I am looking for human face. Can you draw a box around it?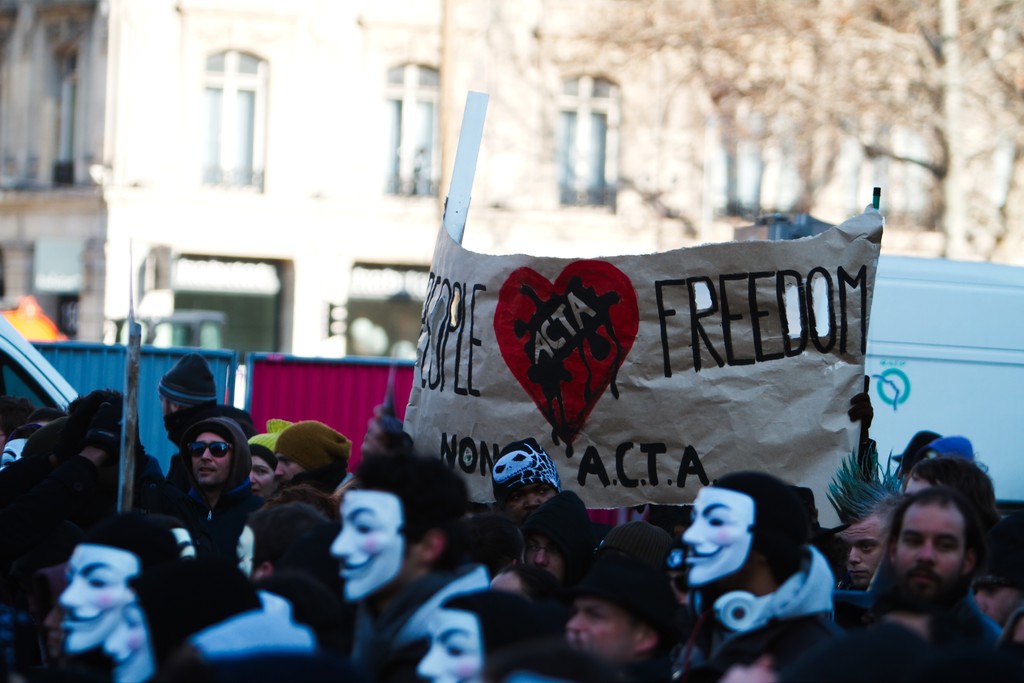
Sure, the bounding box is (left=160, top=394, right=166, bottom=422).
